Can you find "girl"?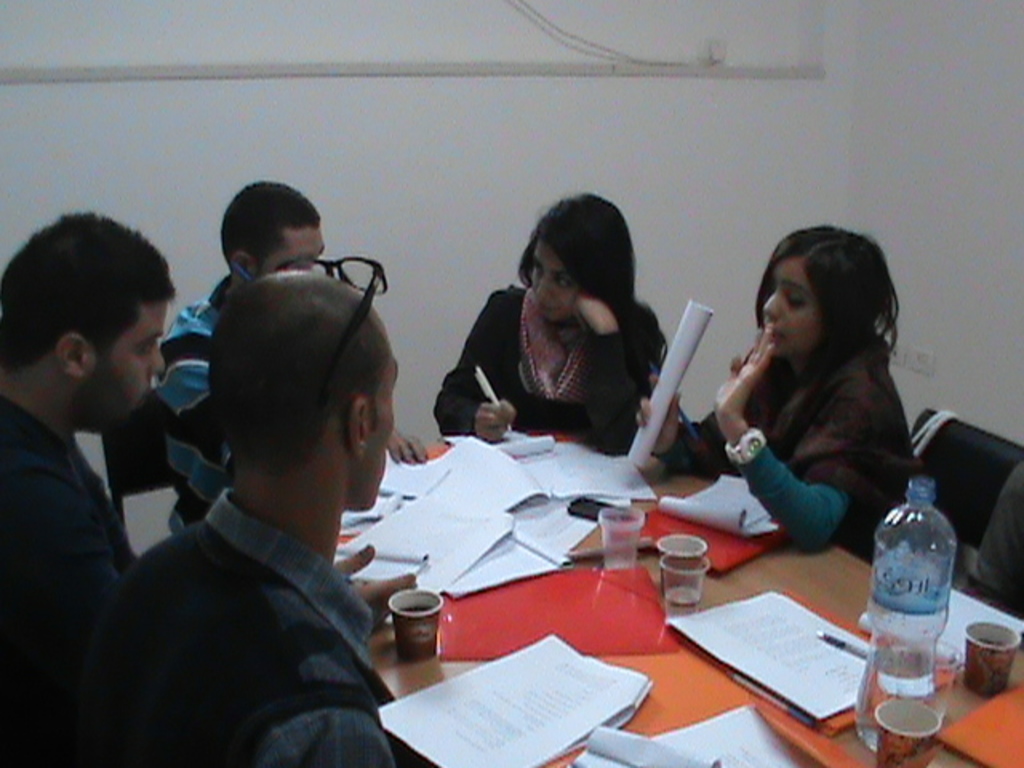
Yes, bounding box: x1=434 y1=195 x2=704 y2=464.
